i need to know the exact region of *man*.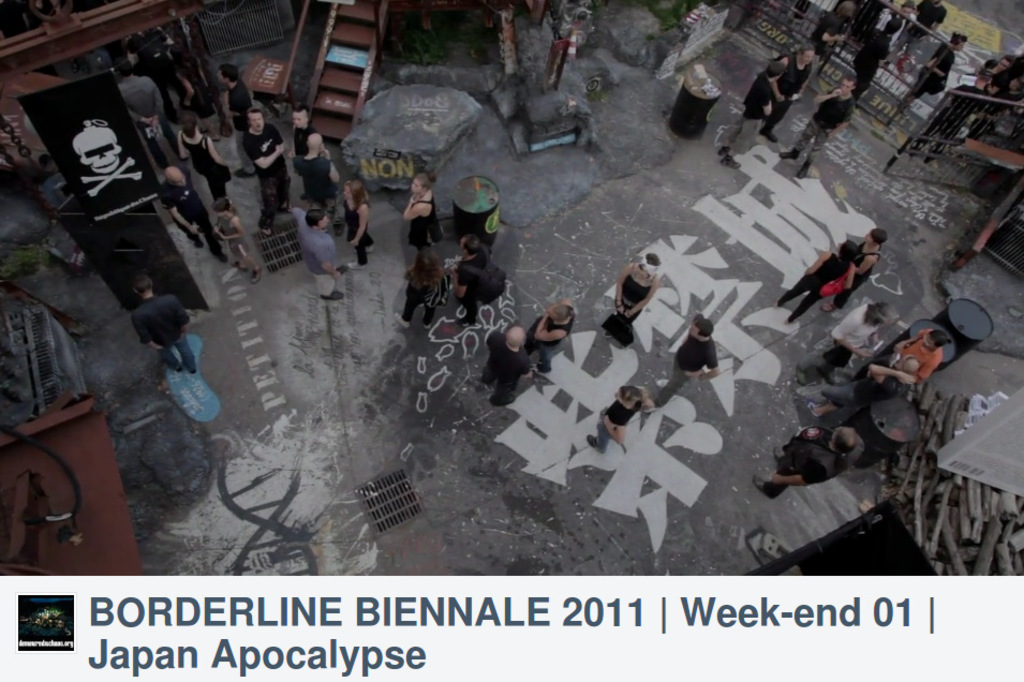
Region: bbox=[108, 273, 203, 424].
